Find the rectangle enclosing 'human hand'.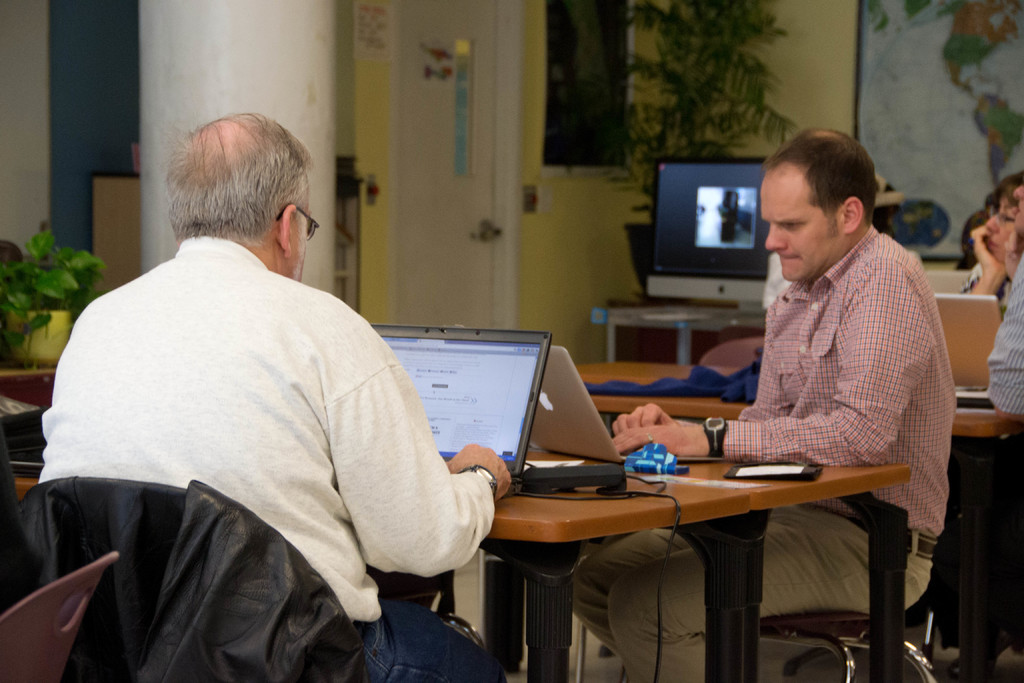
969,226,1010,278.
